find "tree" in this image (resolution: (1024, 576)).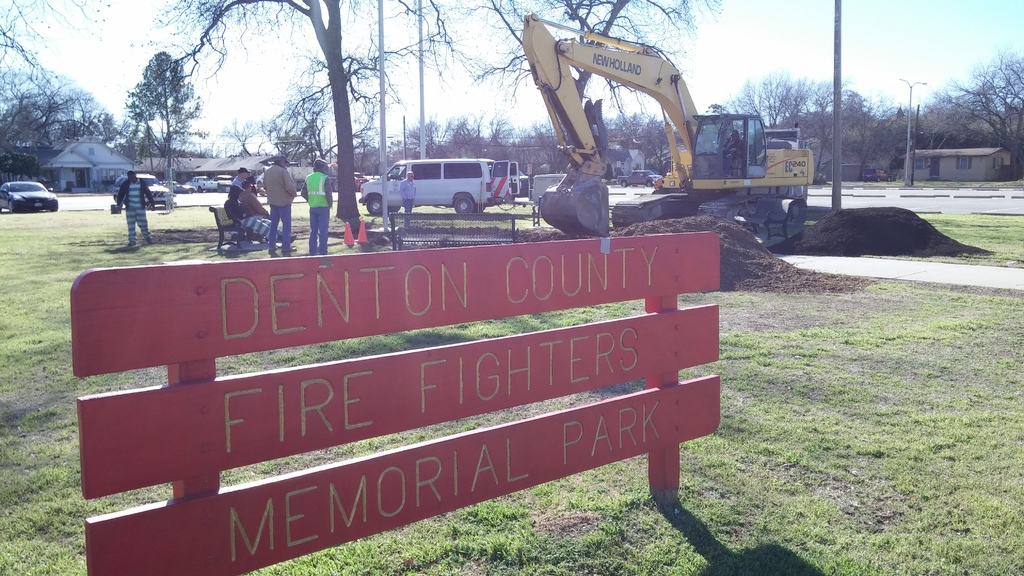
crop(266, 104, 301, 163).
